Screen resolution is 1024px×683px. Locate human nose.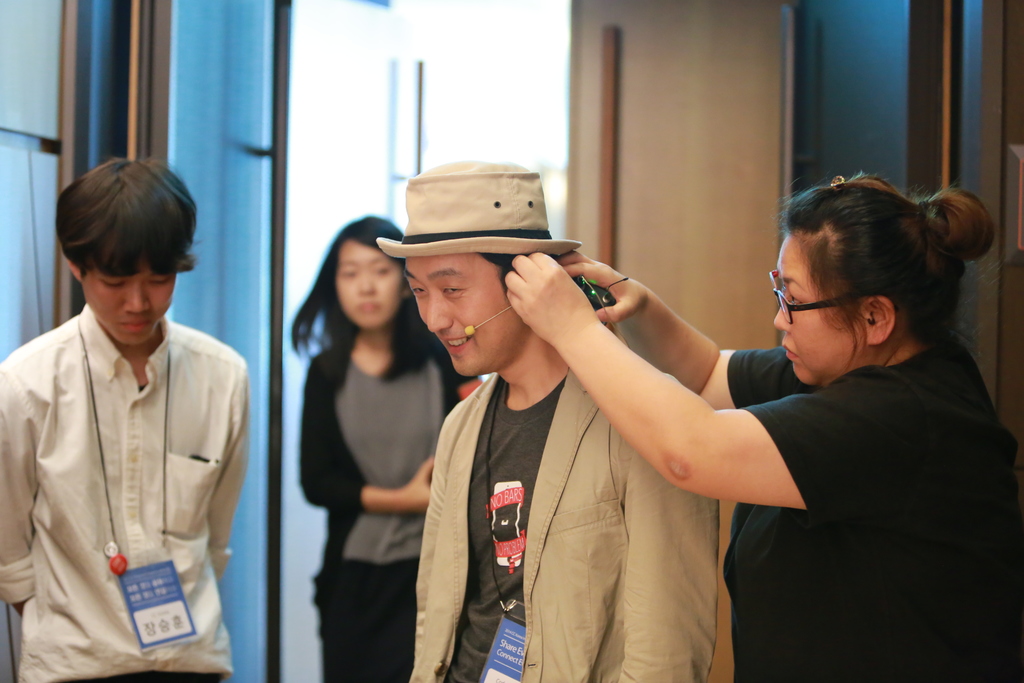
123, 278, 152, 313.
